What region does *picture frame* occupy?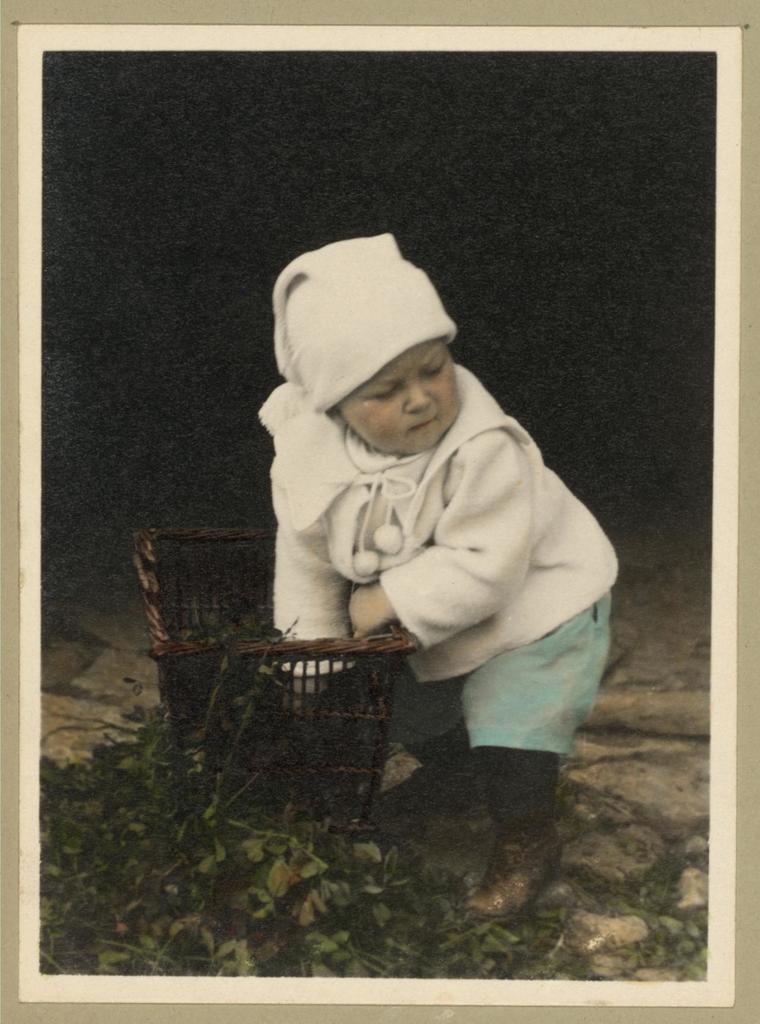
select_region(0, 0, 759, 1023).
